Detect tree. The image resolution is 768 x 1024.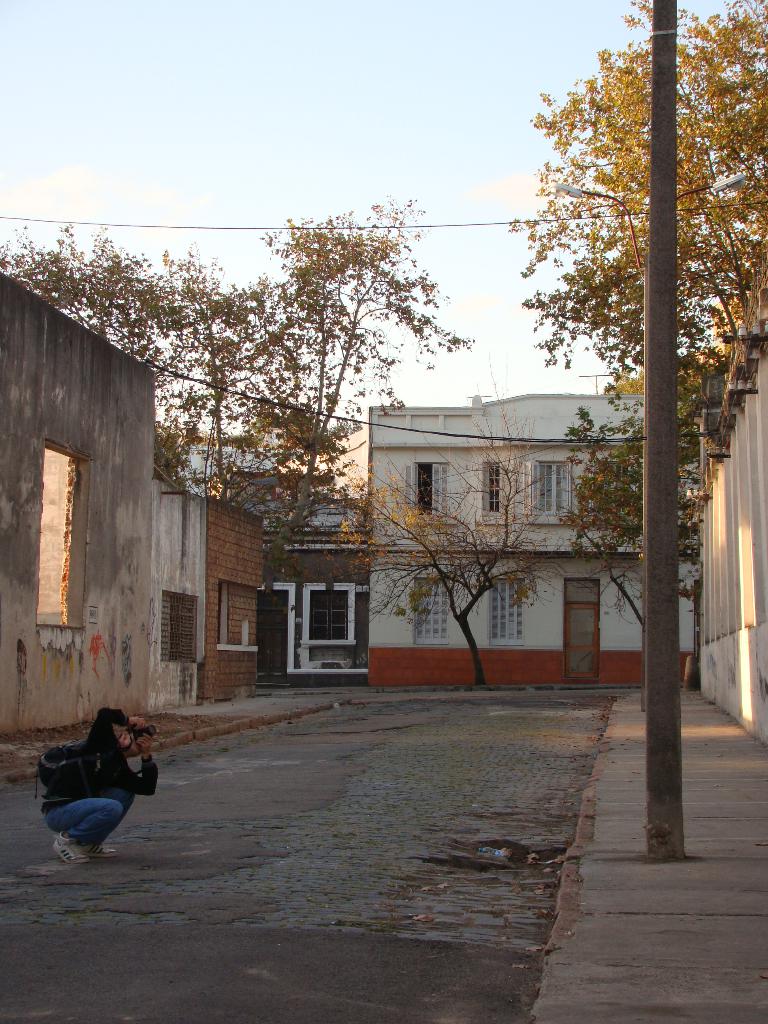
[left=314, top=391, right=564, bottom=689].
